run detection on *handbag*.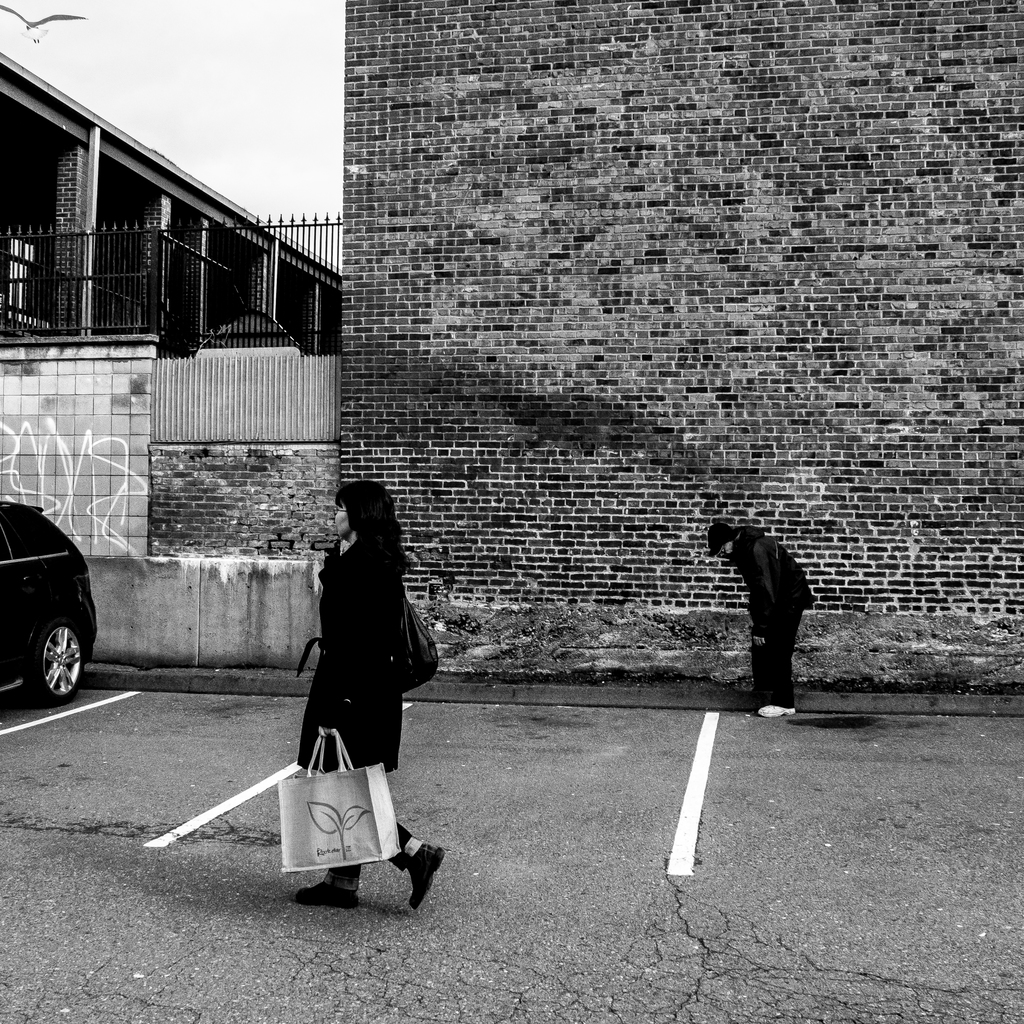
Result: box(277, 720, 403, 869).
